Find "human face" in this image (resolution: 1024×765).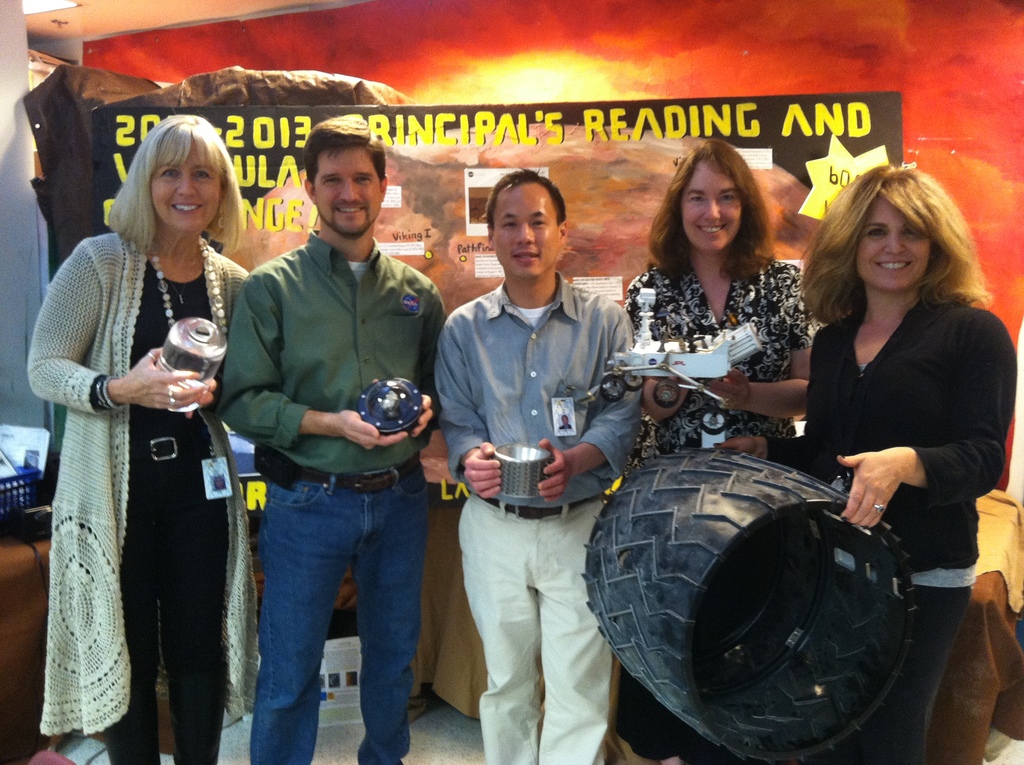
[681,168,744,254].
